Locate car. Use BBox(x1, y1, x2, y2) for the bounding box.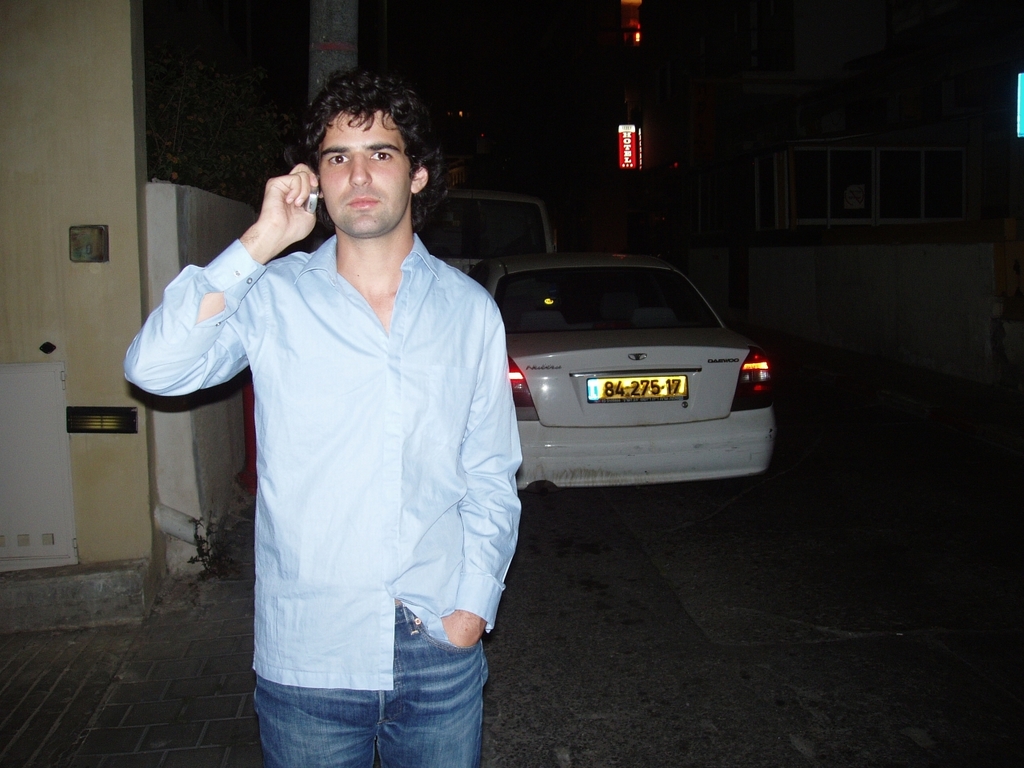
BBox(416, 190, 555, 270).
